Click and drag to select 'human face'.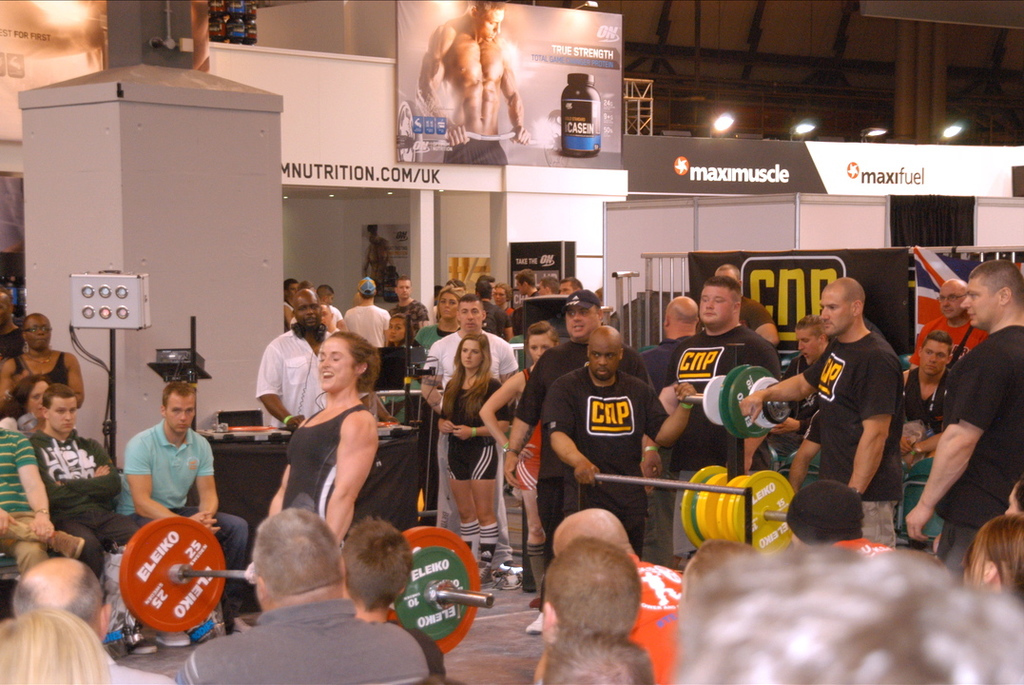
Selection: box=[319, 335, 354, 391].
